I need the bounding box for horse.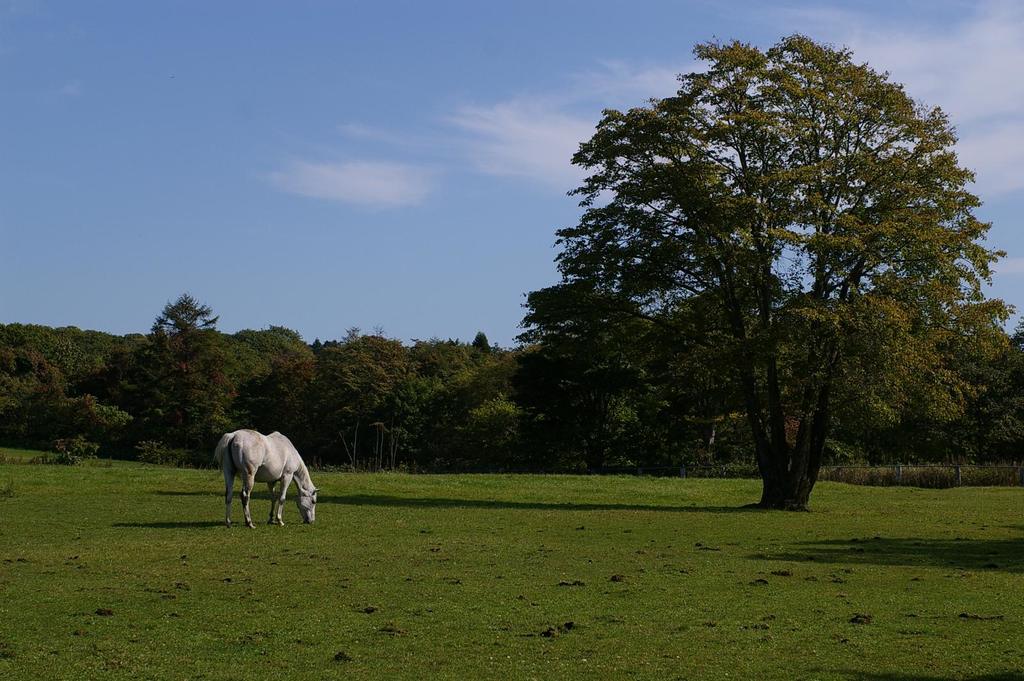
Here it is: region(209, 428, 321, 532).
